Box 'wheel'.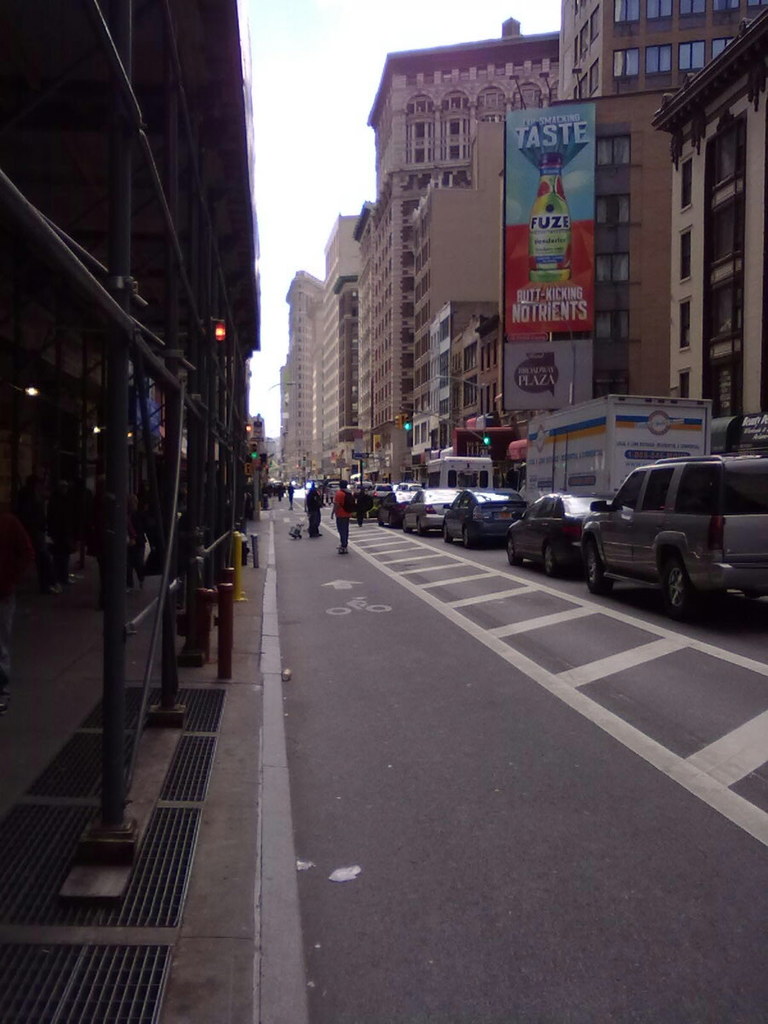
bbox(546, 544, 563, 579).
